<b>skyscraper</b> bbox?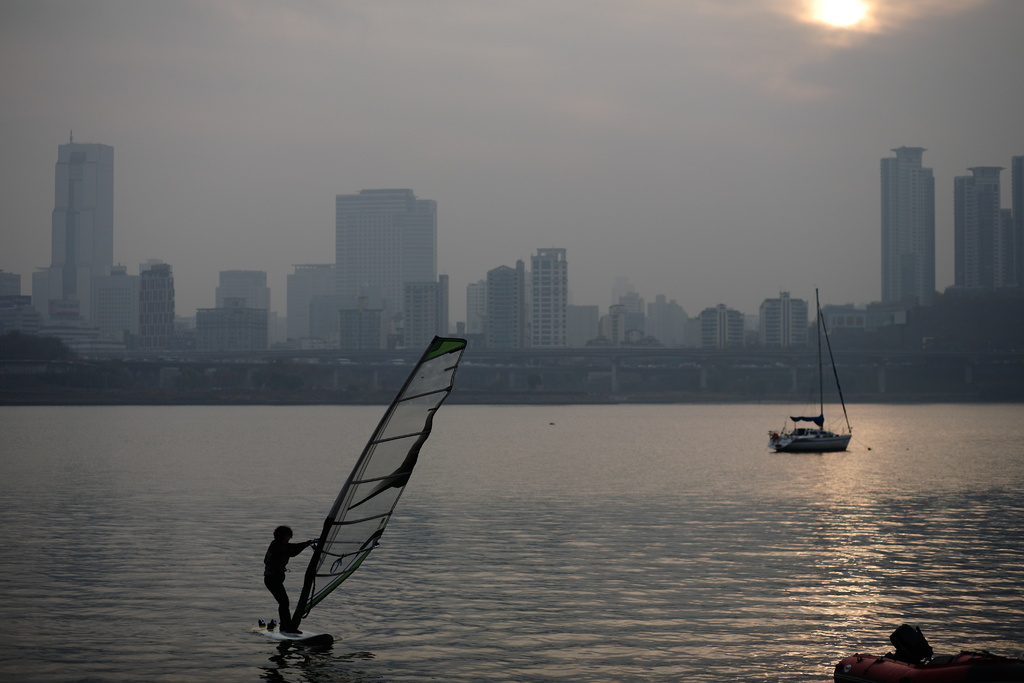
(343, 176, 447, 340)
